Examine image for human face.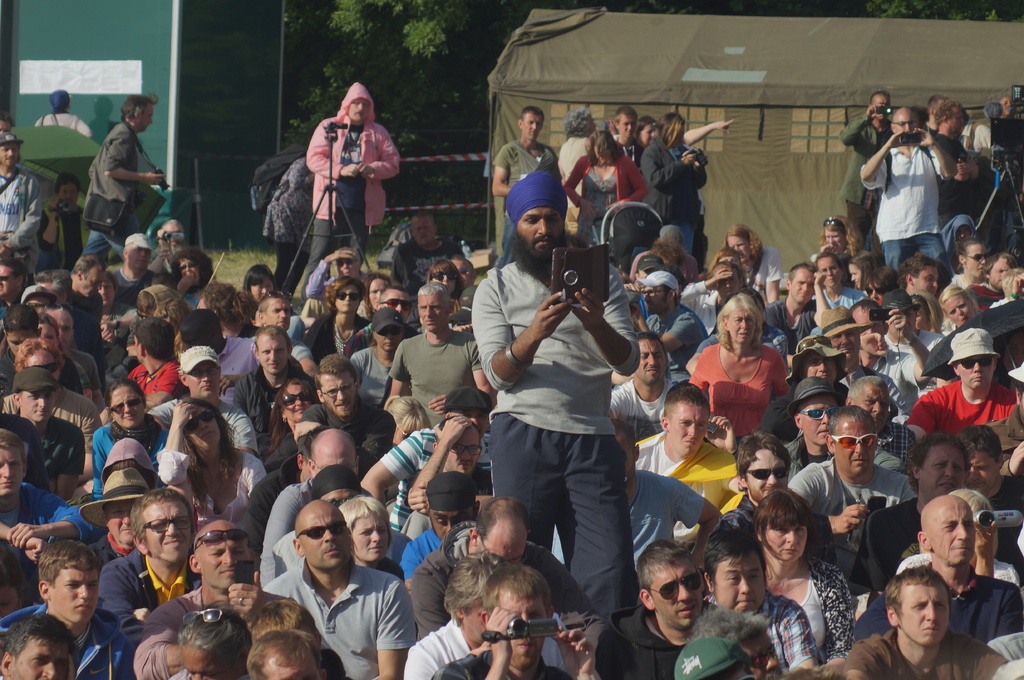
Examination result: {"left": 1020, "top": 389, "right": 1023, "bottom": 423}.
